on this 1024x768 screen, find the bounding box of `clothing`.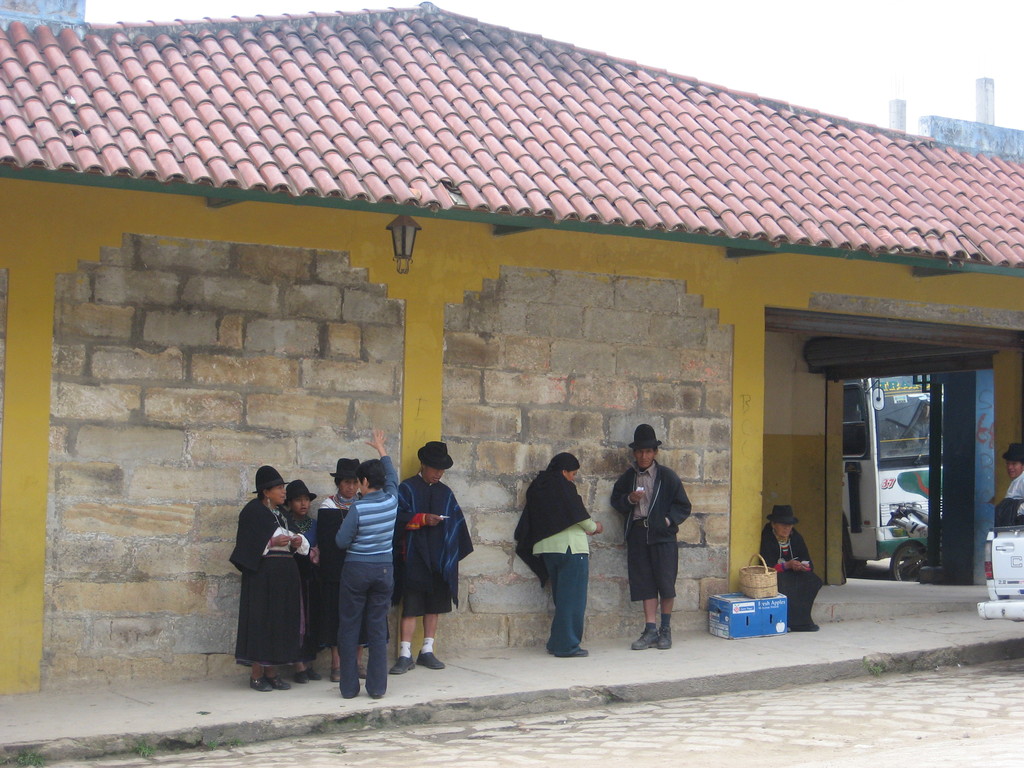
Bounding box: rect(225, 484, 312, 681).
